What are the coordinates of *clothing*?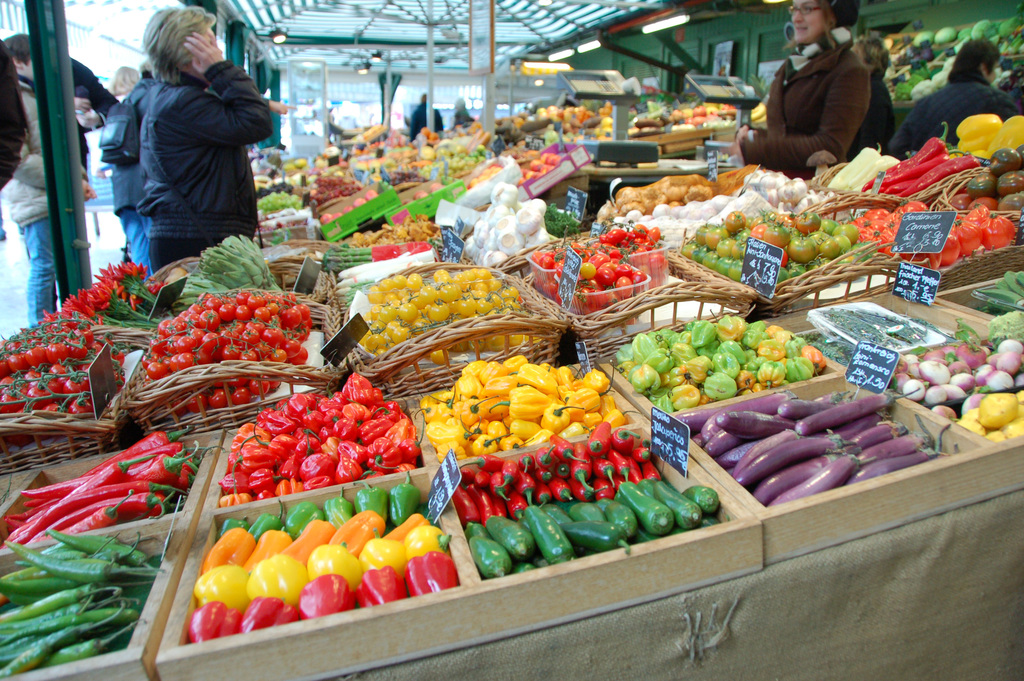
Rect(849, 69, 895, 167).
